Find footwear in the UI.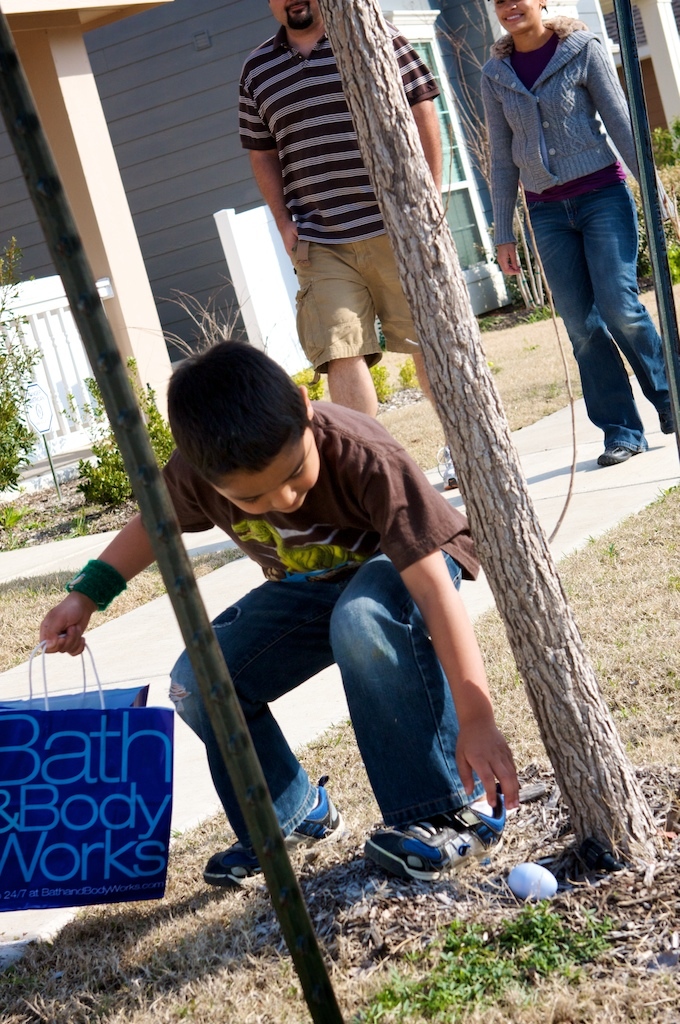
UI element at locate(211, 776, 335, 890).
